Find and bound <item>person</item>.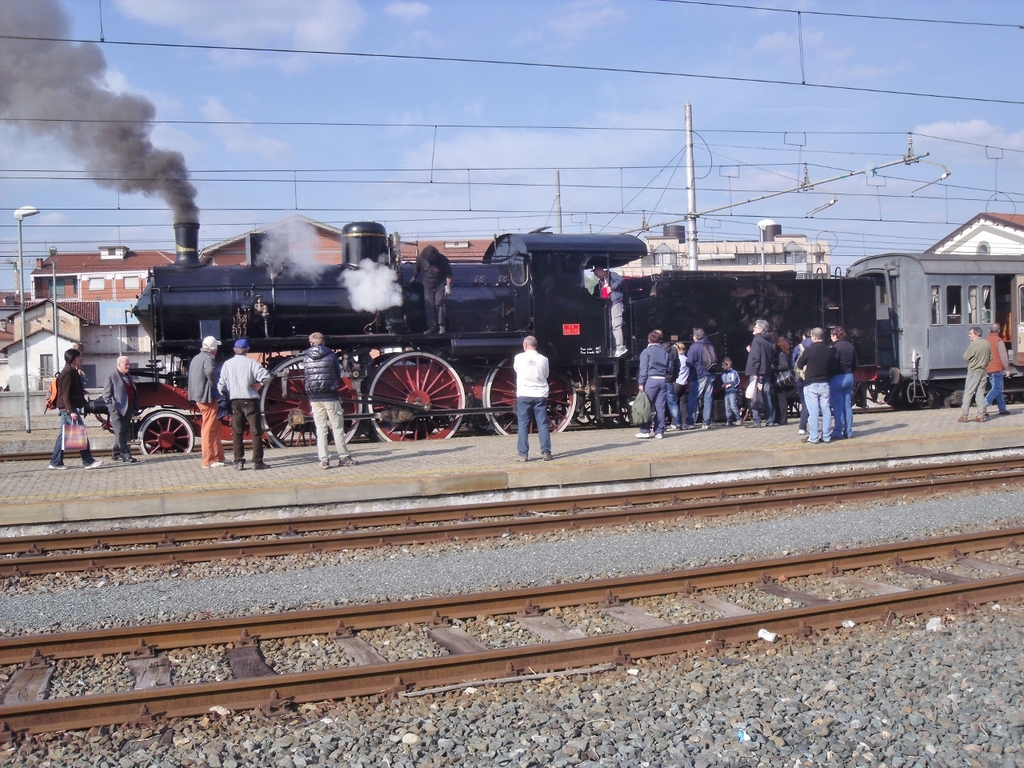
Bound: <box>978,318,1010,409</box>.
